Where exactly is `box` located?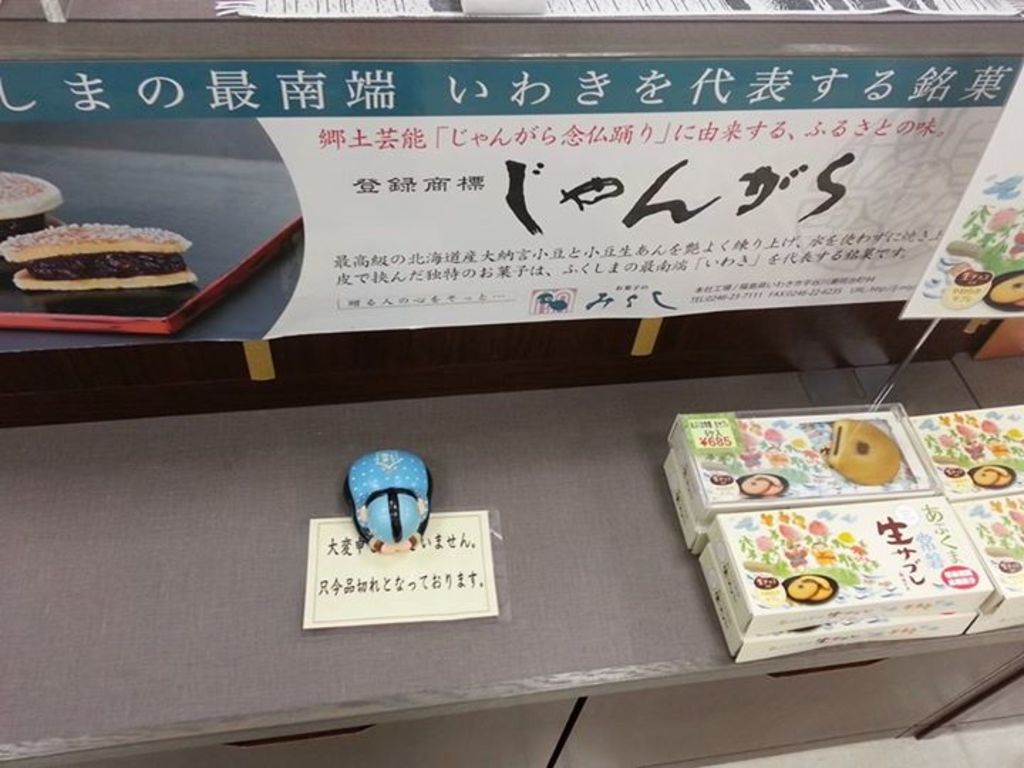
Its bounding box is l=913, t=401, r=1023, b=494.
